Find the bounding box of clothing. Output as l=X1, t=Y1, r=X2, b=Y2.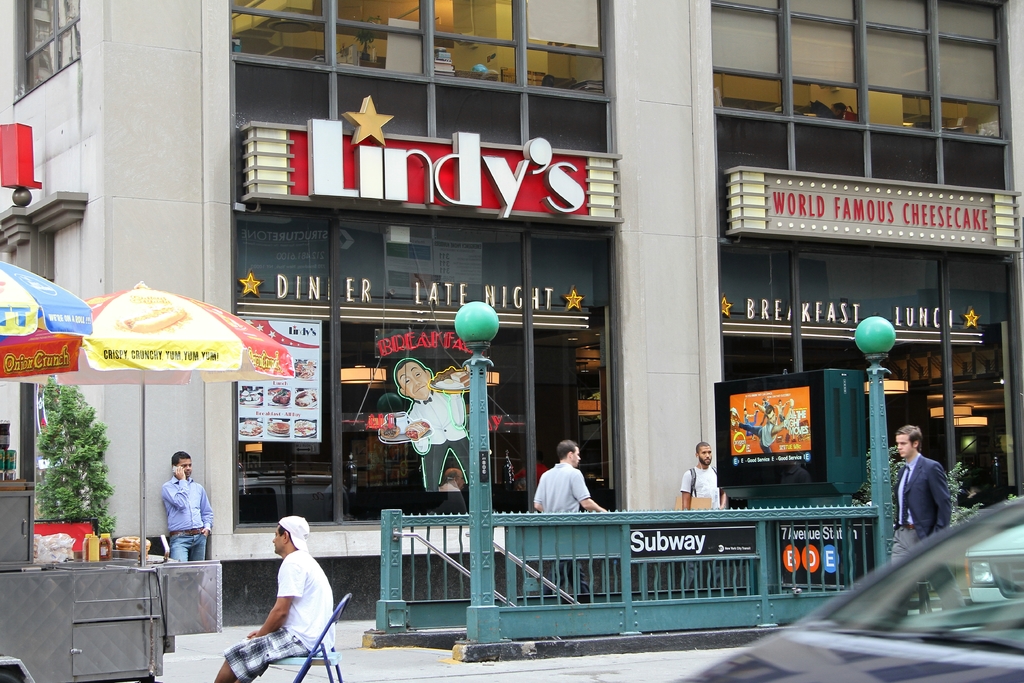
l=687, t=466, r=717, b=504.
